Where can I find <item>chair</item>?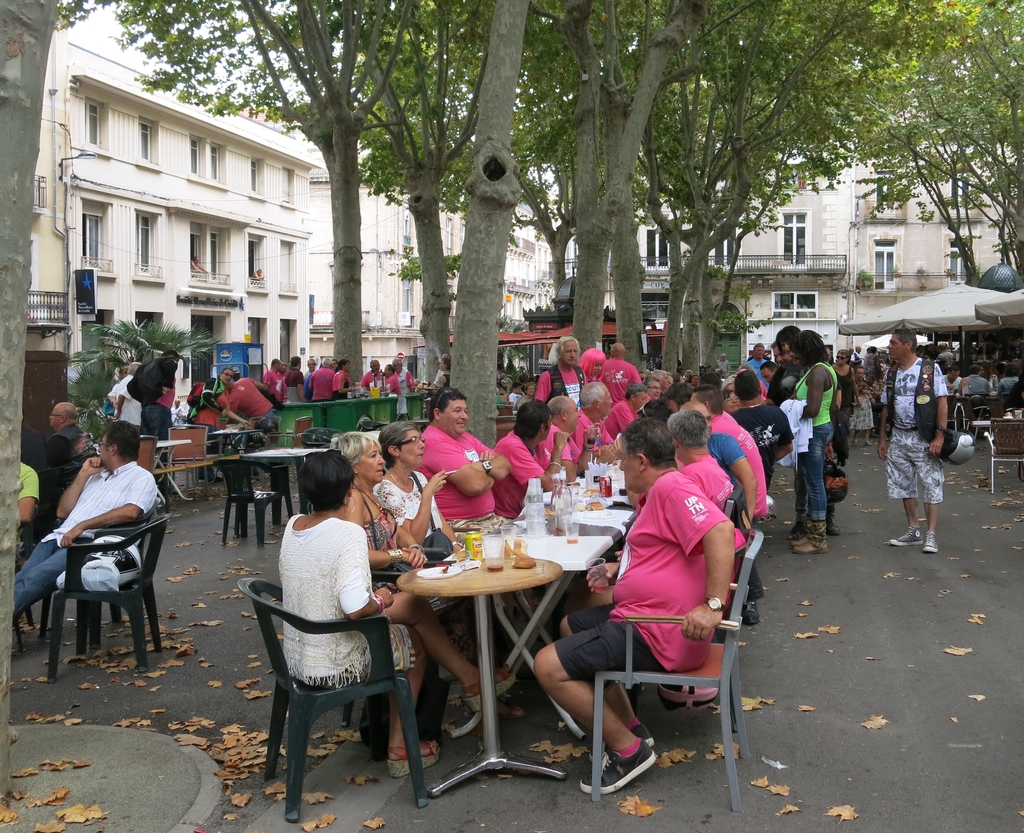
You can find it at (left=722, top=490, right=745, bottom=521).
